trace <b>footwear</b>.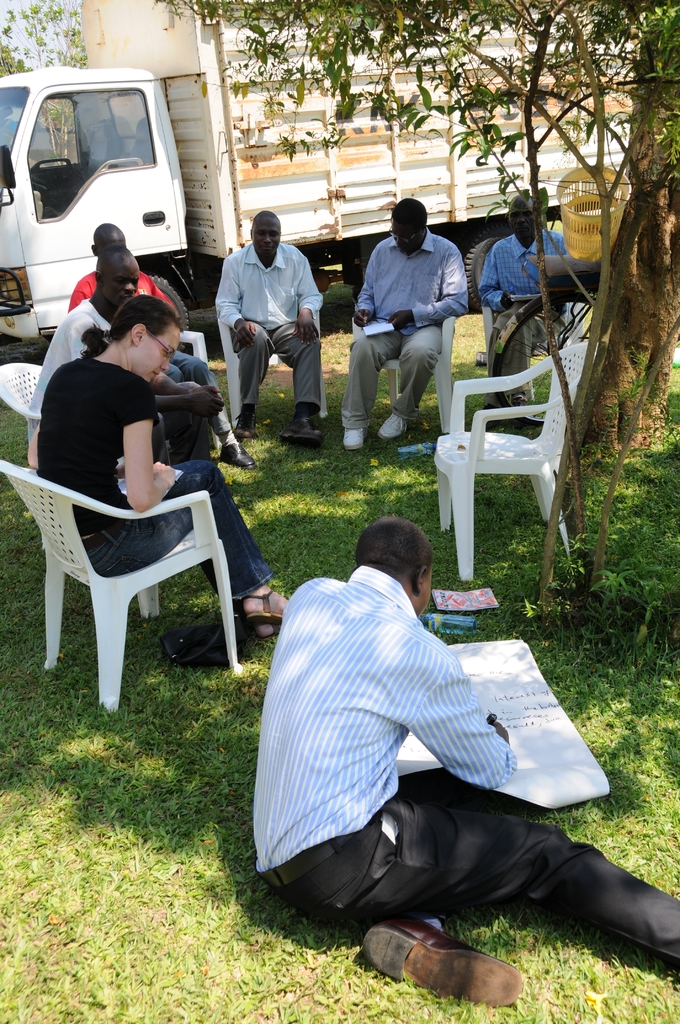
Traced to <bbox>219, 438, 261, 471</bbox>.
